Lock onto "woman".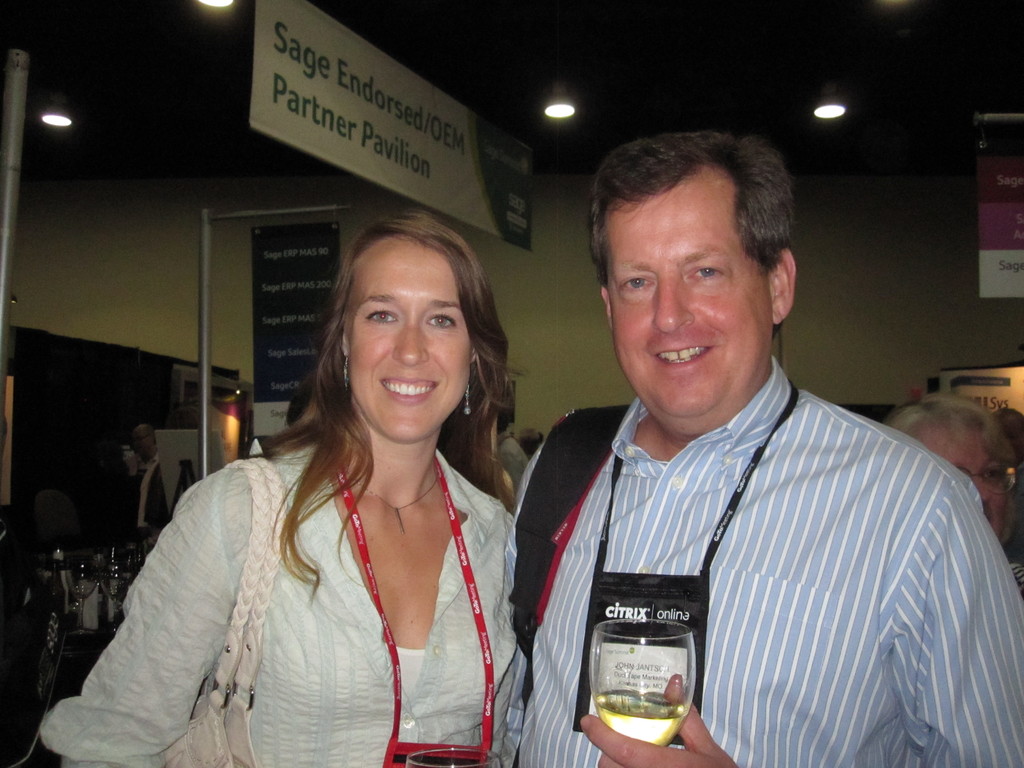
Locked: 104, 227, 554, 767.
